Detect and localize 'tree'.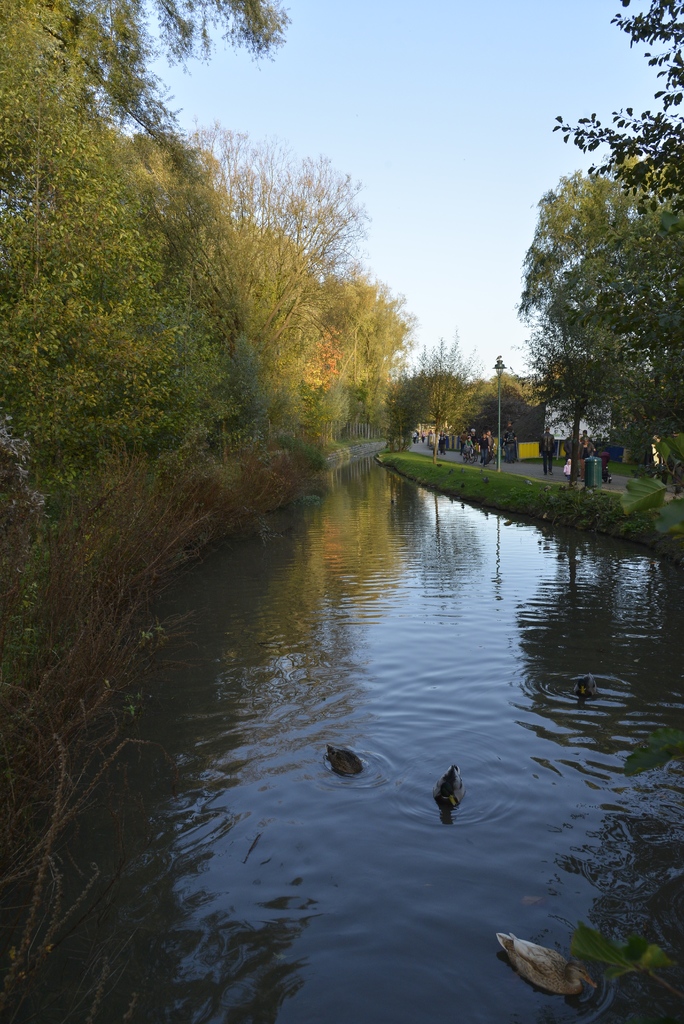
Localized at {"left": 138, "top": 294, "right": 281, "bottom": 466}.
